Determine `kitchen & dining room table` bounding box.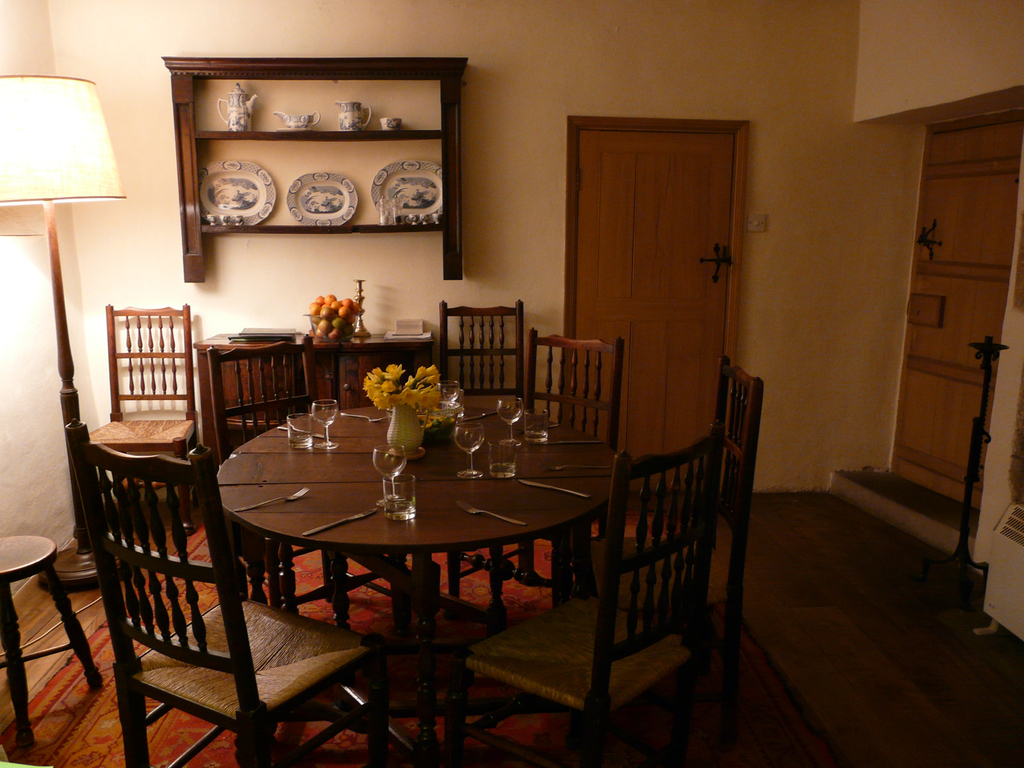
Determined: Rect(219, 396, 623, 765).
